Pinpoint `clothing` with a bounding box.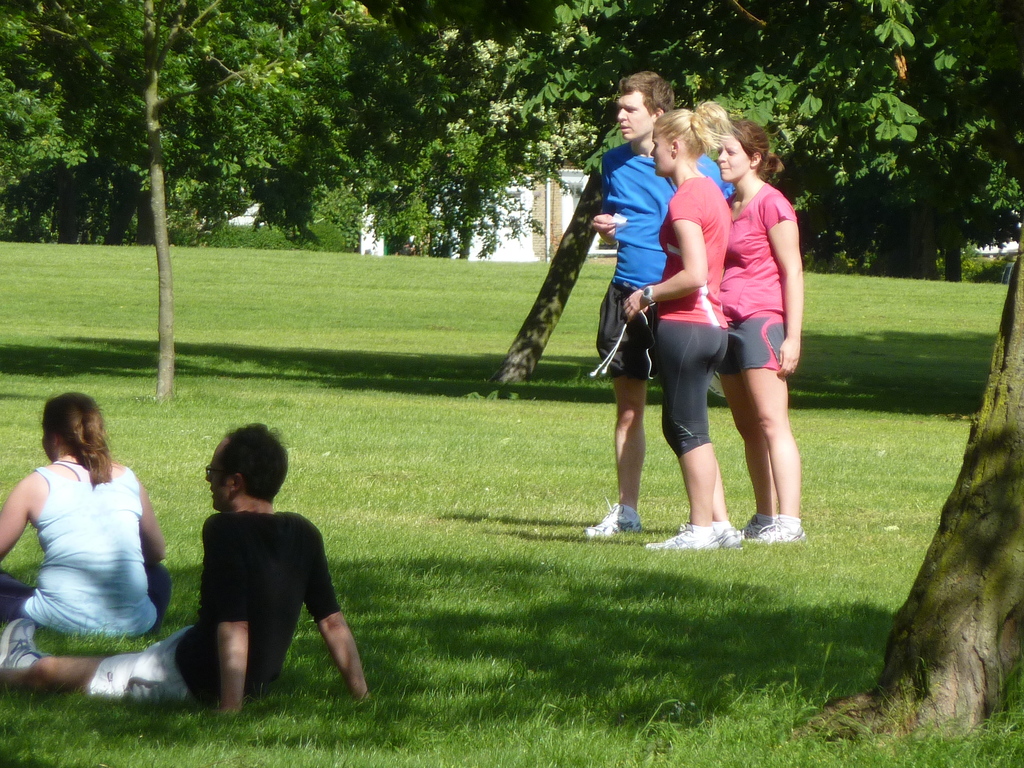
589:139:738:289.
